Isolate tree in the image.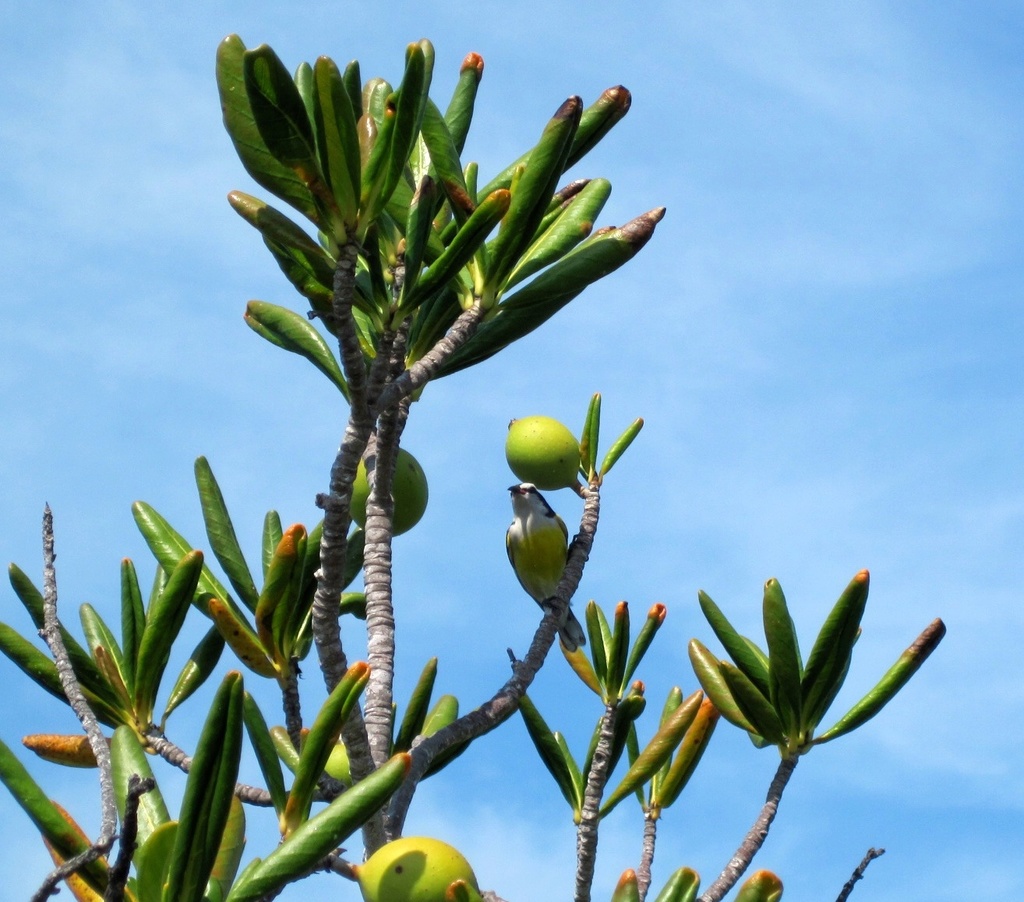
Isolated region: (x1=0, y1=38, x2=953, y2=901).
